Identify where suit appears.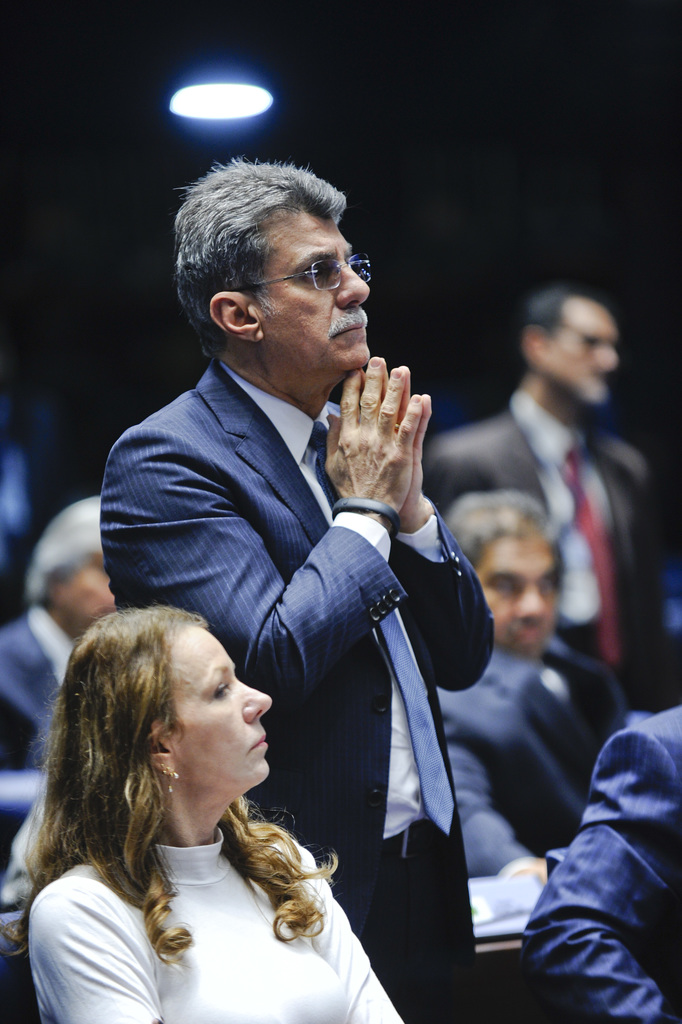
Appears at [425, 387, 657, 700].
